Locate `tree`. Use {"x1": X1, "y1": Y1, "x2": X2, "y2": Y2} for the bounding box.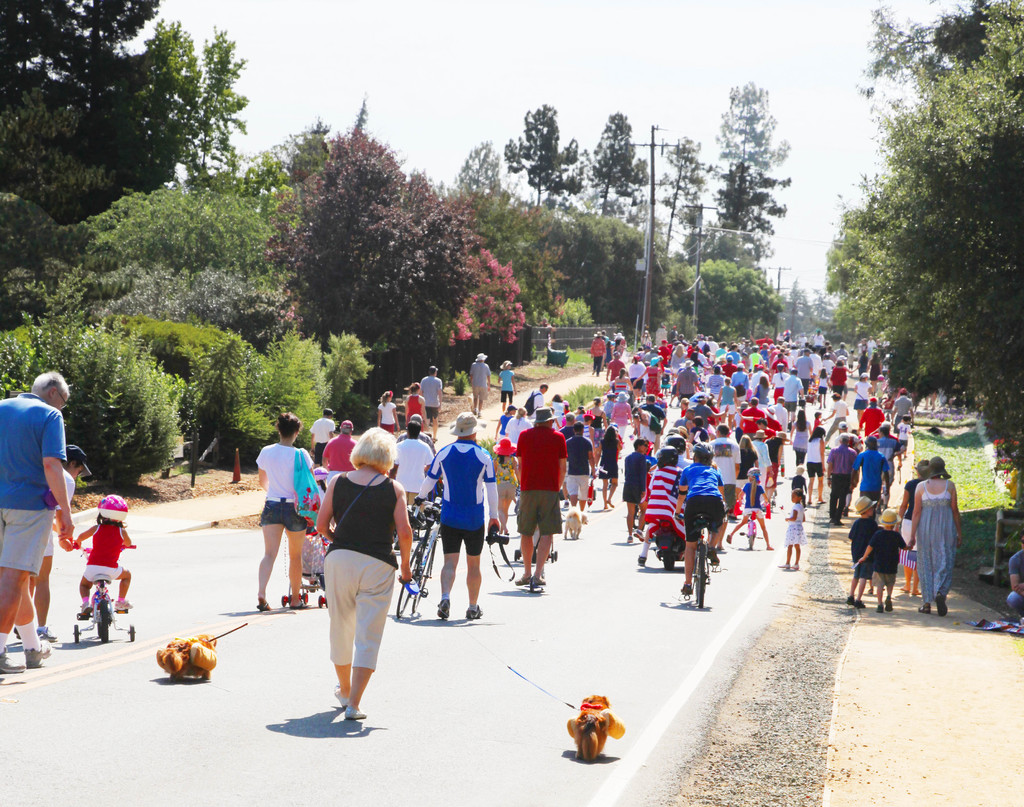
{"x1": 700, "y1": 69, "x2": 792, "y2": 267}.
